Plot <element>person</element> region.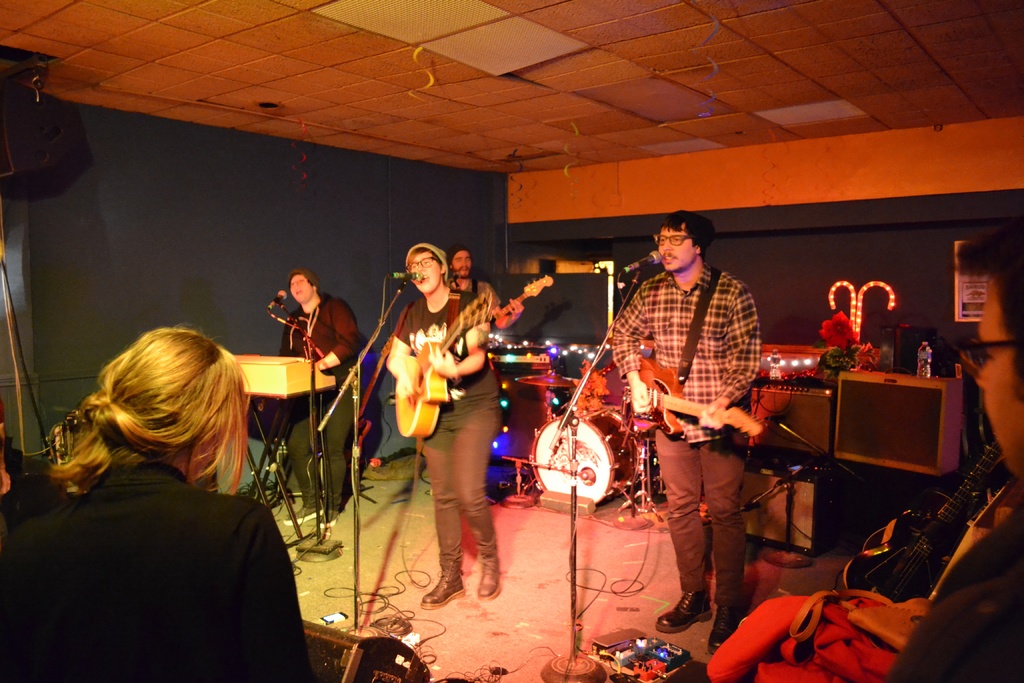
Plotted at <region>606, 210, 756, 664</region>.
